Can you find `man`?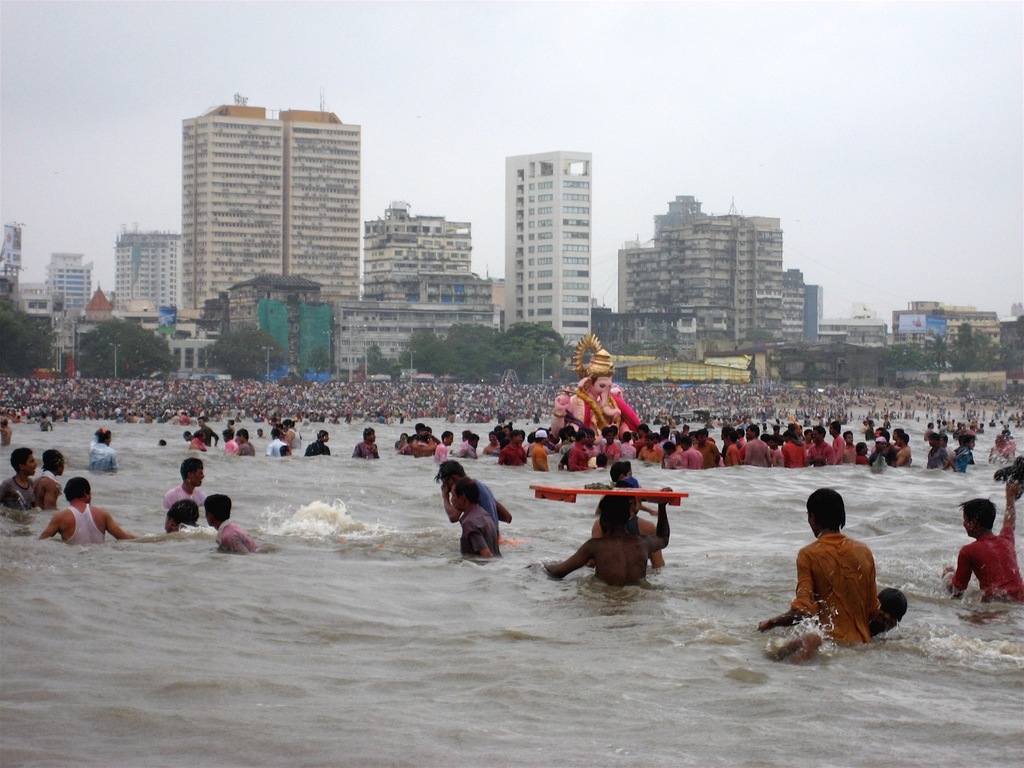
Yes, bounding box: (left=434, top=430, right=454, bottom=456).
